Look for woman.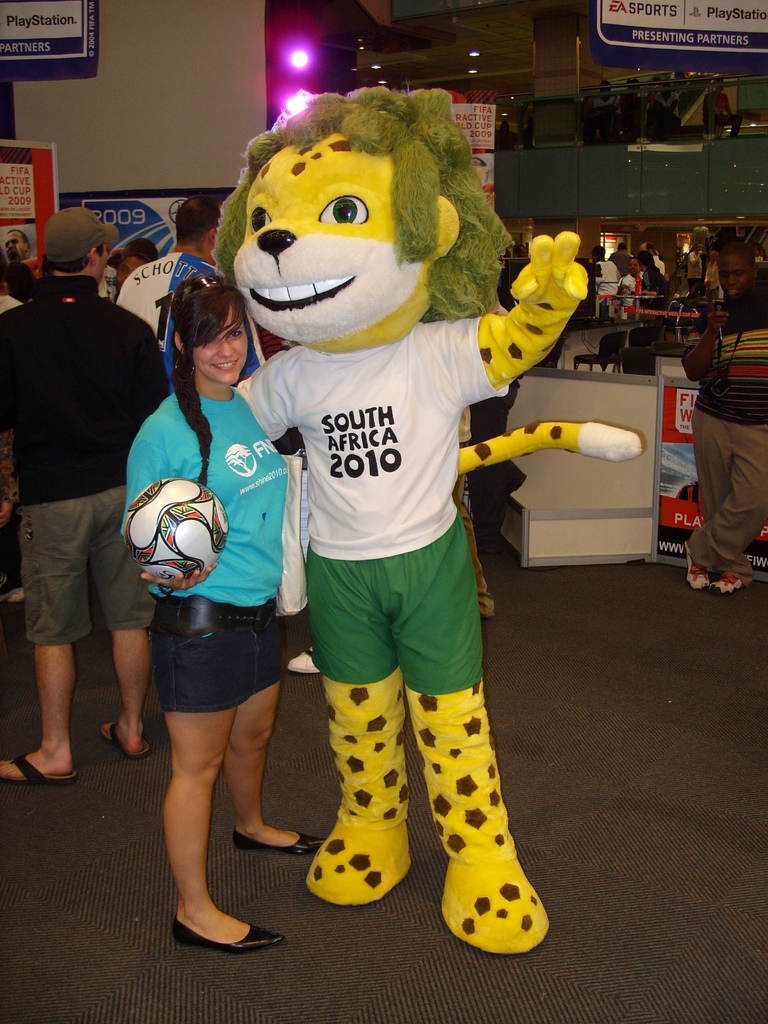
Found: [x1=108, y1=237, x2=317, y2=936].
